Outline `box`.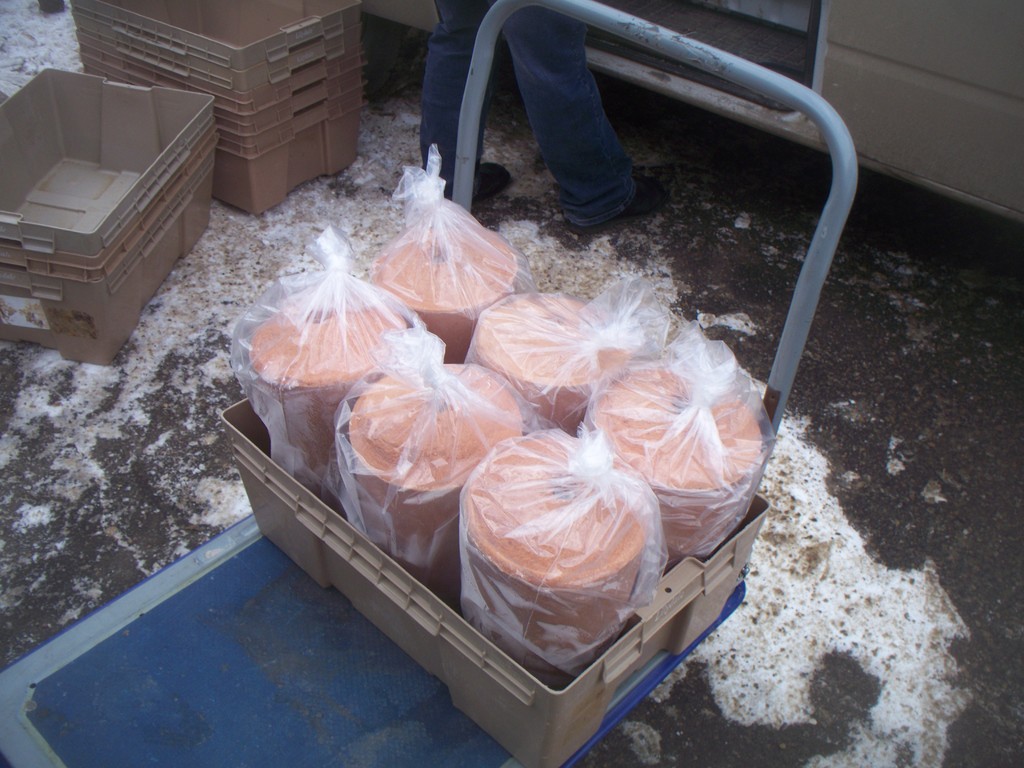
Outline: region(220, 398, 772, 767).
